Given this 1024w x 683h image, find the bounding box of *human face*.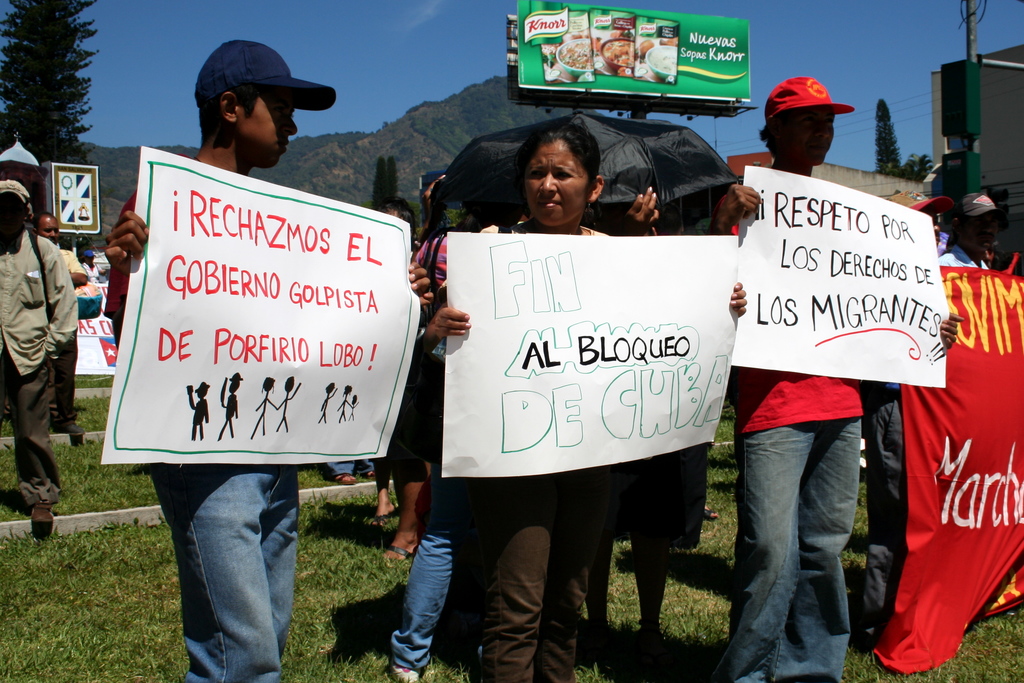
{"left": 0, "top": 197, "right": 27, "bottom": 237}.
